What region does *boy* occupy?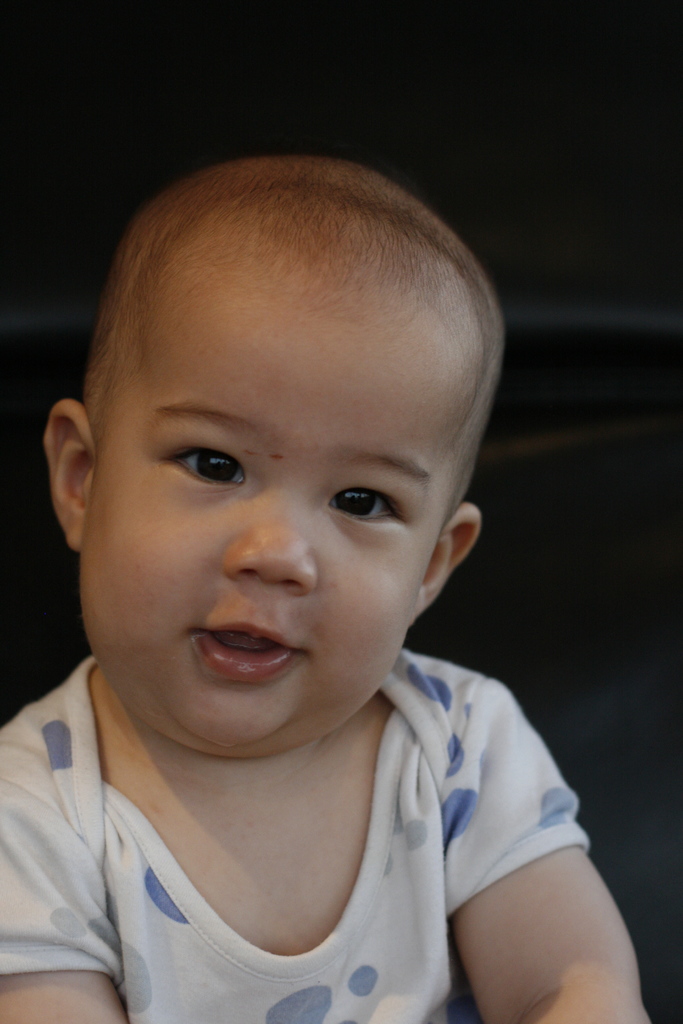
0, 147, 616, 1019.
